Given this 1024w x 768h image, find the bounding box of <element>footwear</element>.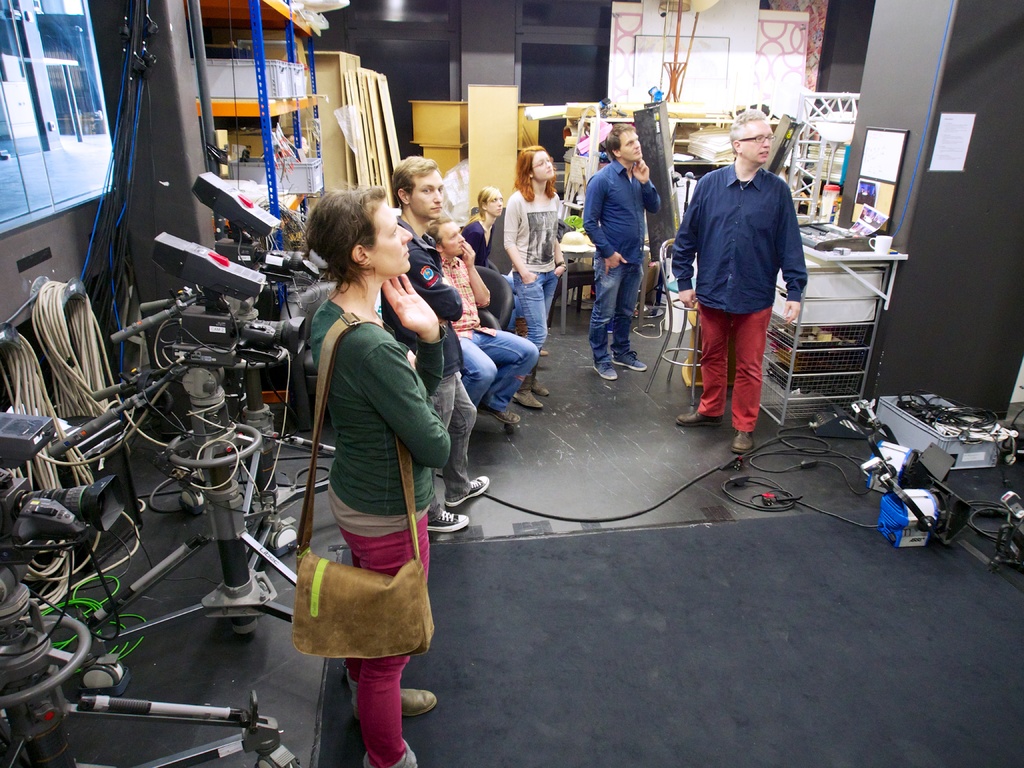
[536, 384, 547, 399].
